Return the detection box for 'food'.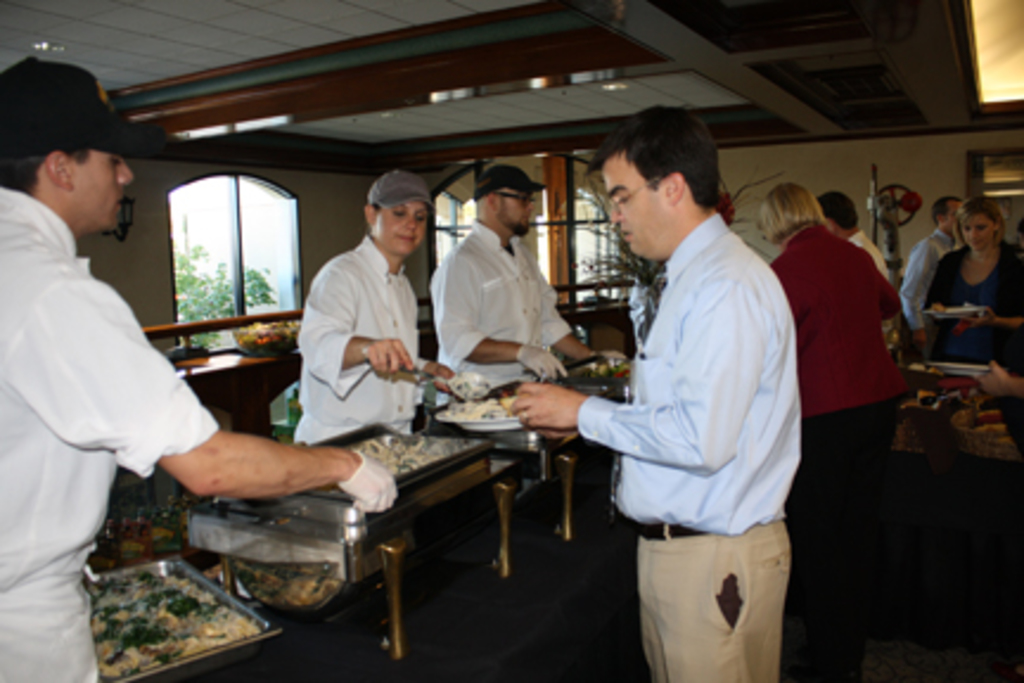
detection(230, 315, 299, 360).
